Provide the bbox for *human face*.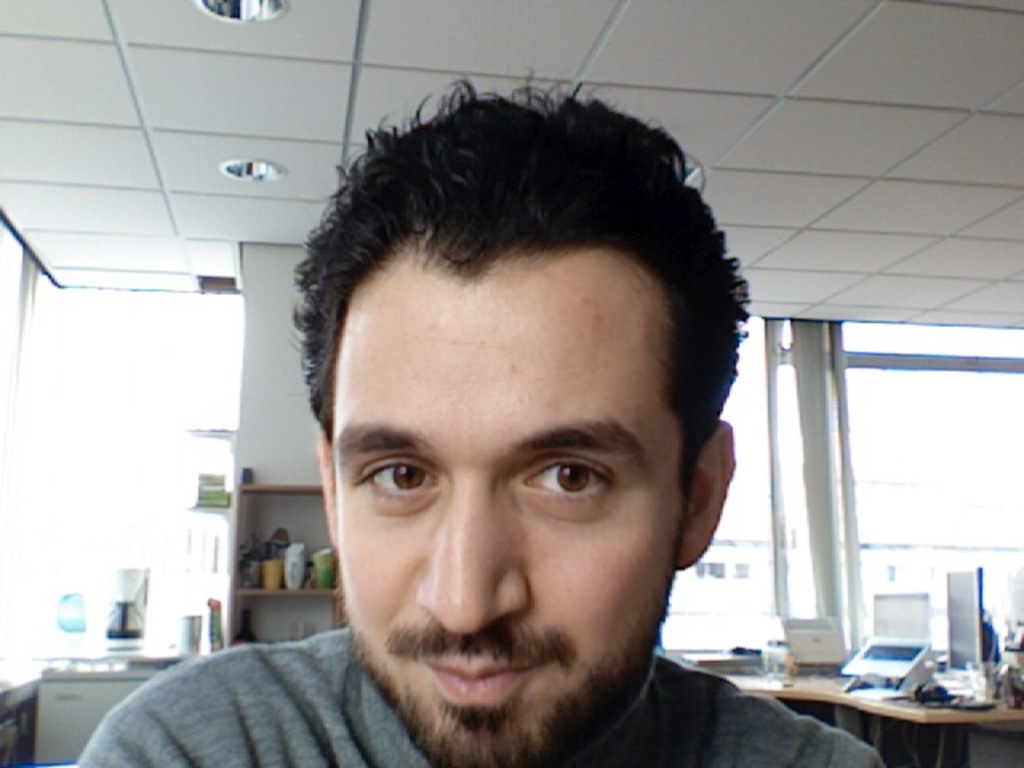
334,243,686,766.
